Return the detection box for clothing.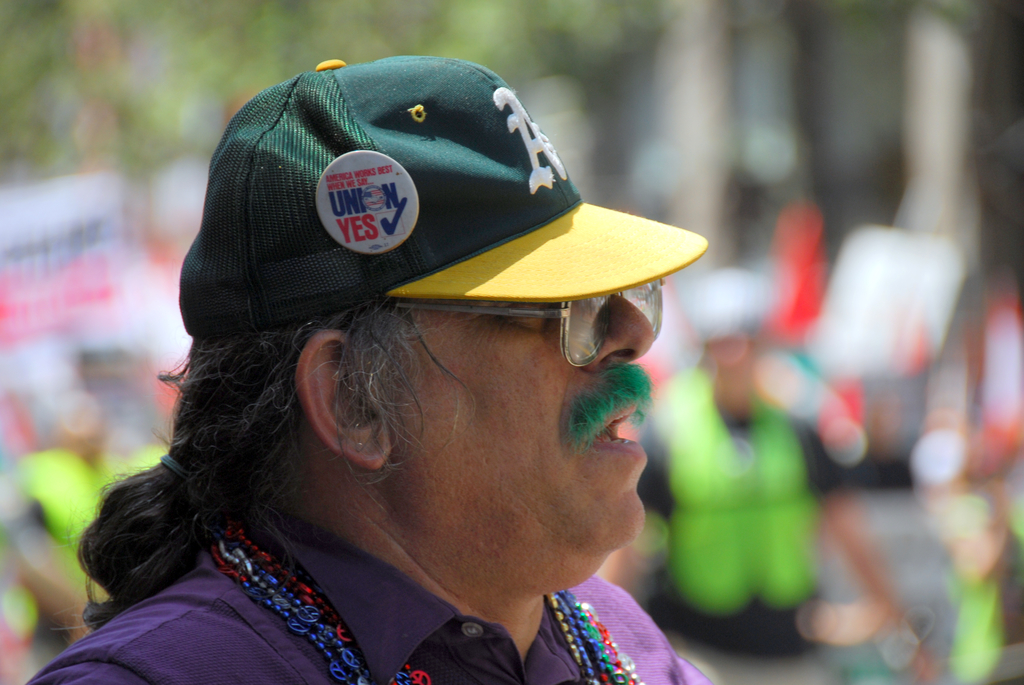
[left=8, top=447, right=171, bottom=684].
